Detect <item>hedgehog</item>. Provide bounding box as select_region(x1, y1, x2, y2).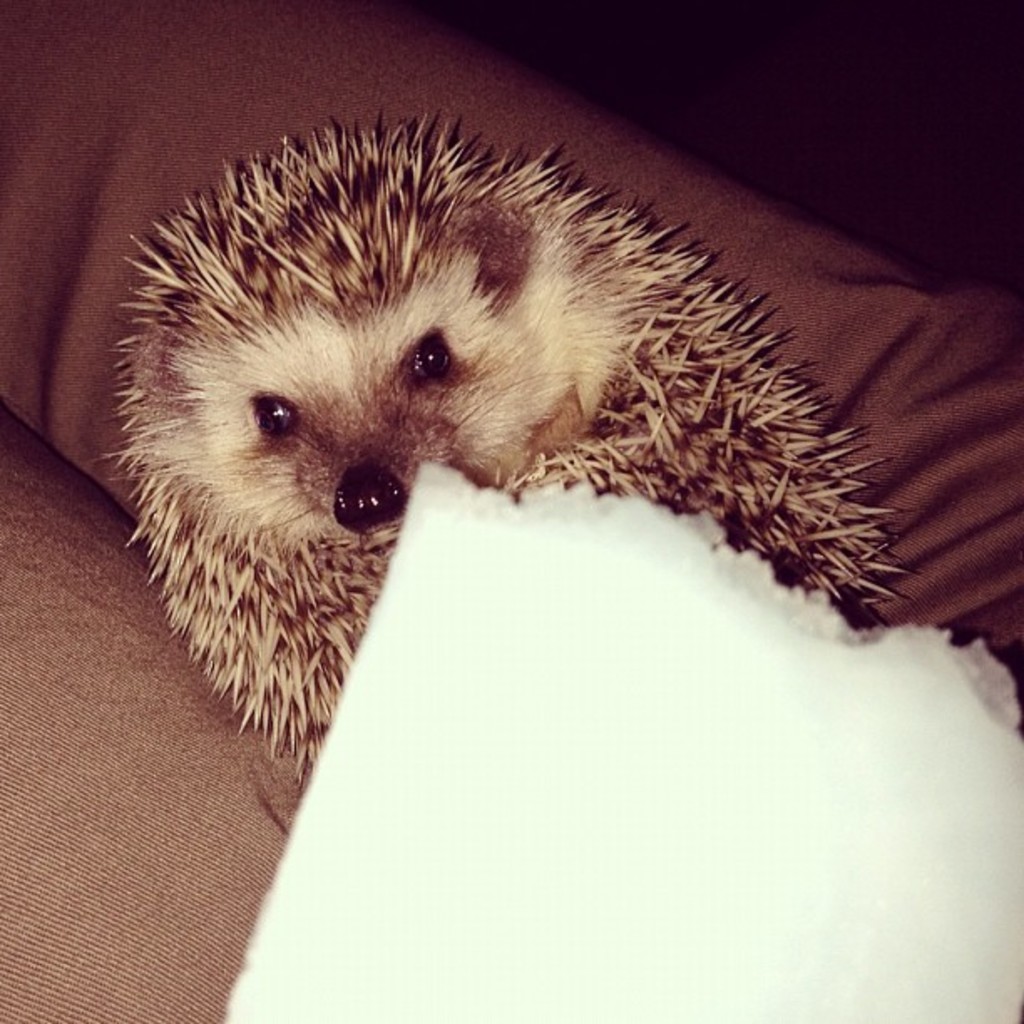
select_region(89, 110, 912, 812).
